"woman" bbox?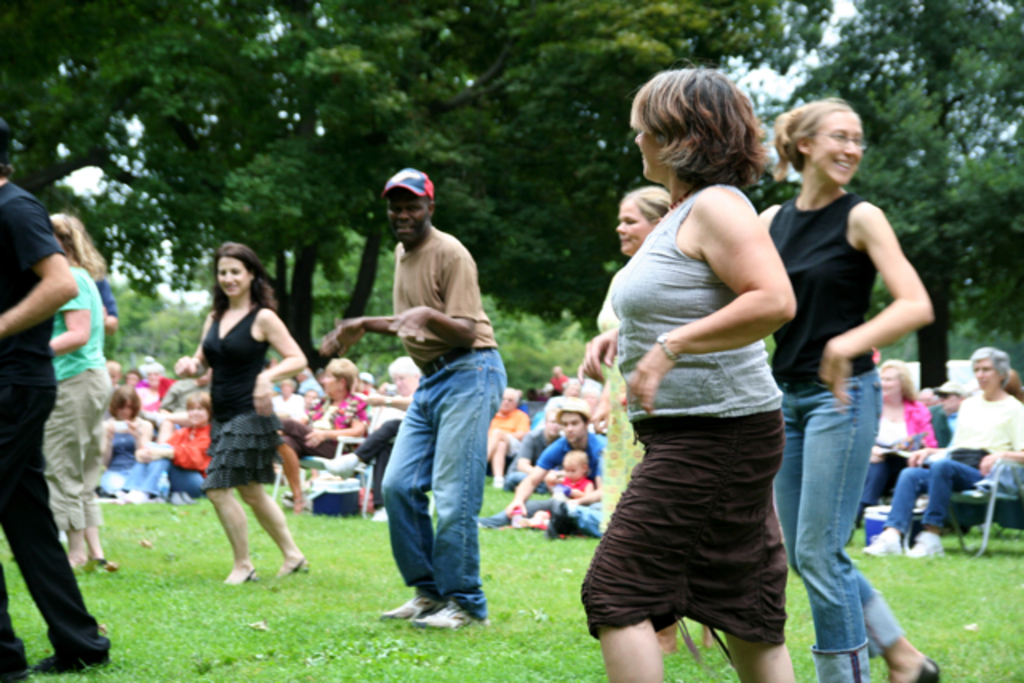
<box>93,390,155,488</box>
